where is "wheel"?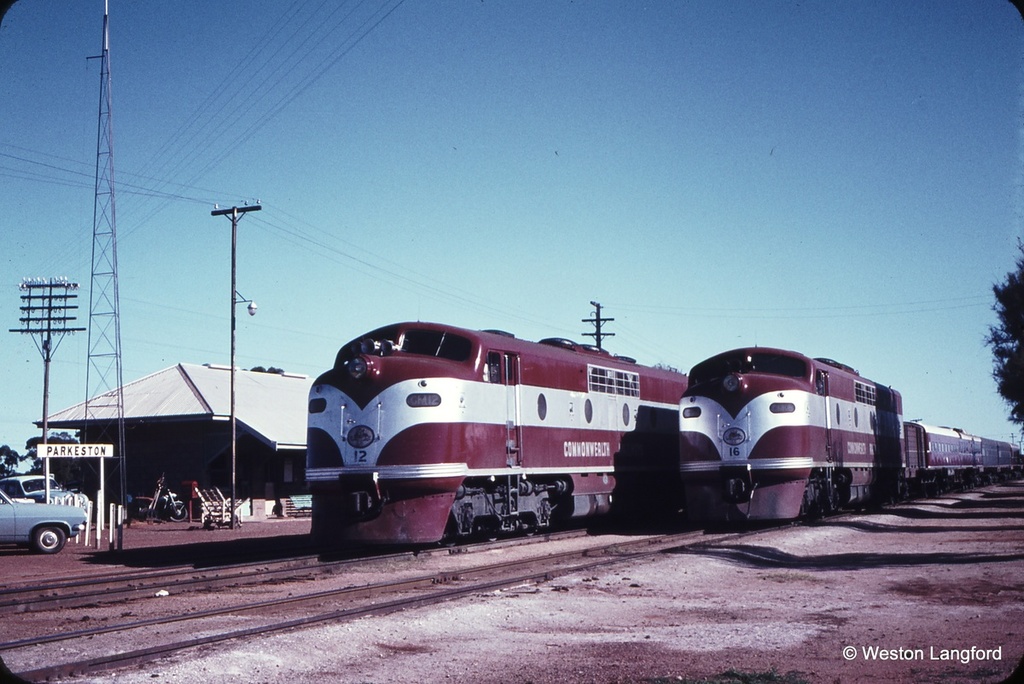
crop(165, 499, 186, 520).
